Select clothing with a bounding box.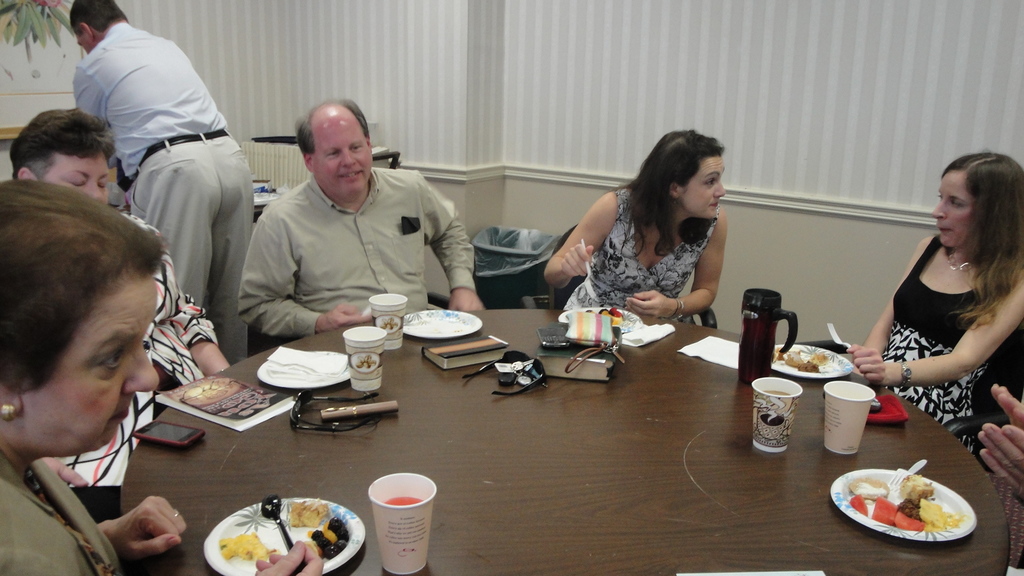
[left=244, top=161, right=477, bottom=333].
